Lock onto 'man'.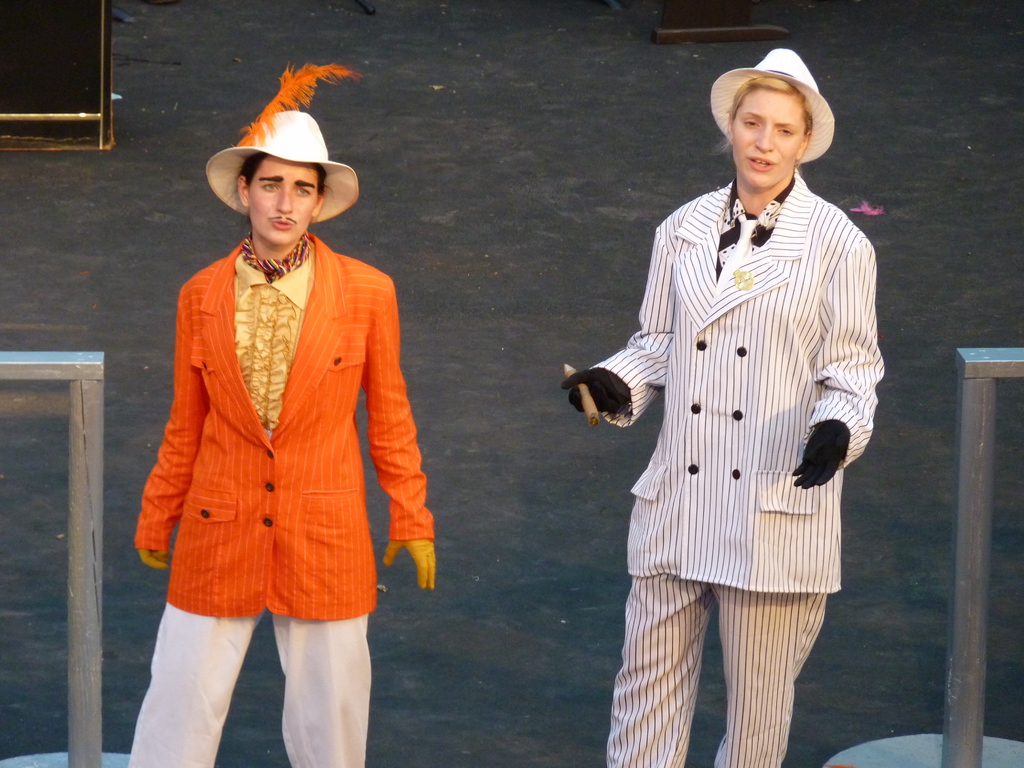
Locked: 132 109 438 767.
